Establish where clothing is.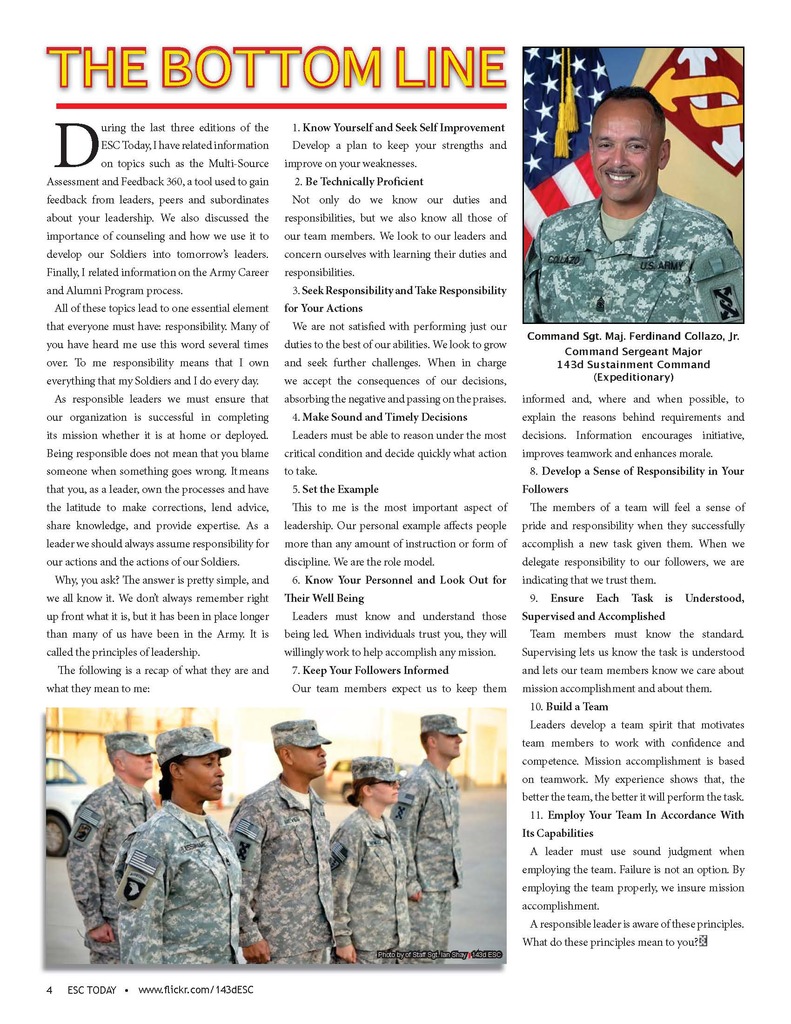
Established at locate(403, 759, 466, 960).
